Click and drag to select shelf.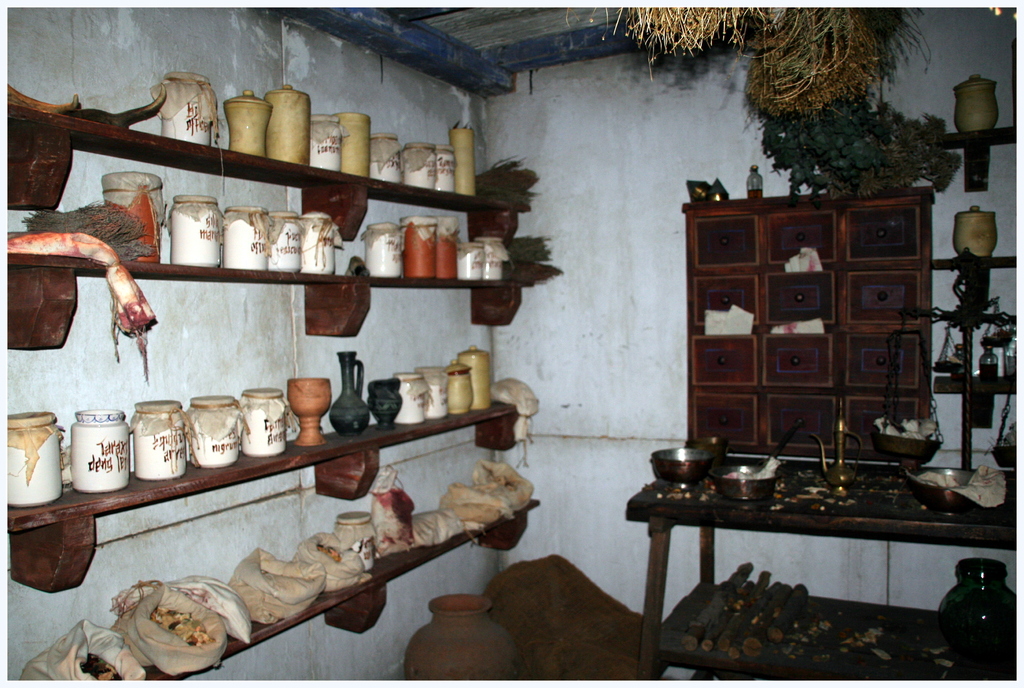
Selection: box(0, 61, 591, 652).
